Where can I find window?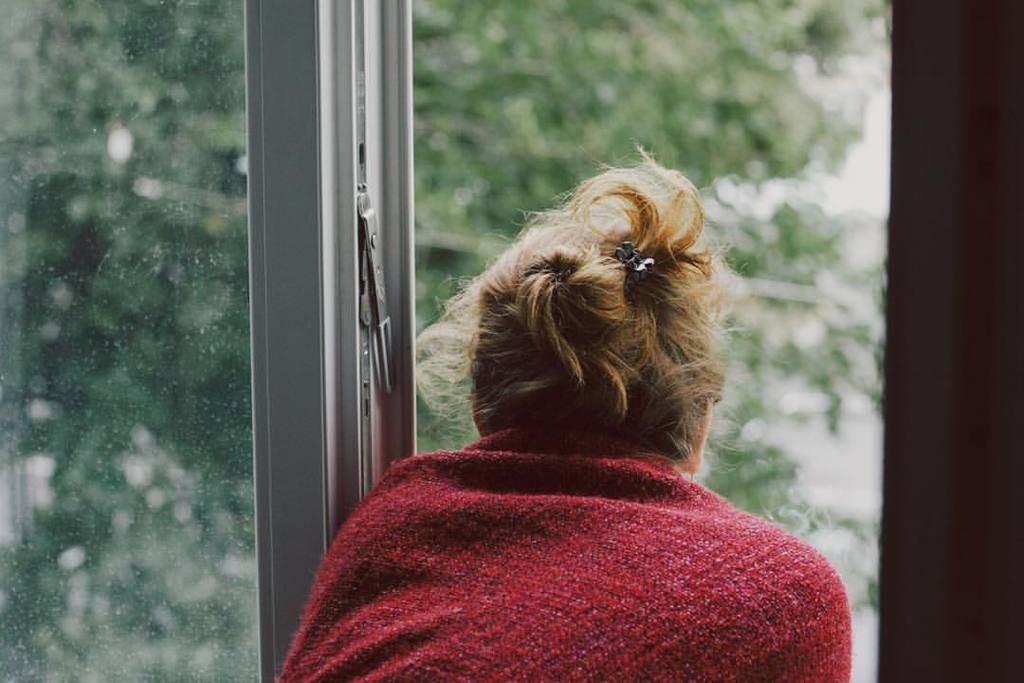
You can find it at (0, 0, 1023, 682).
